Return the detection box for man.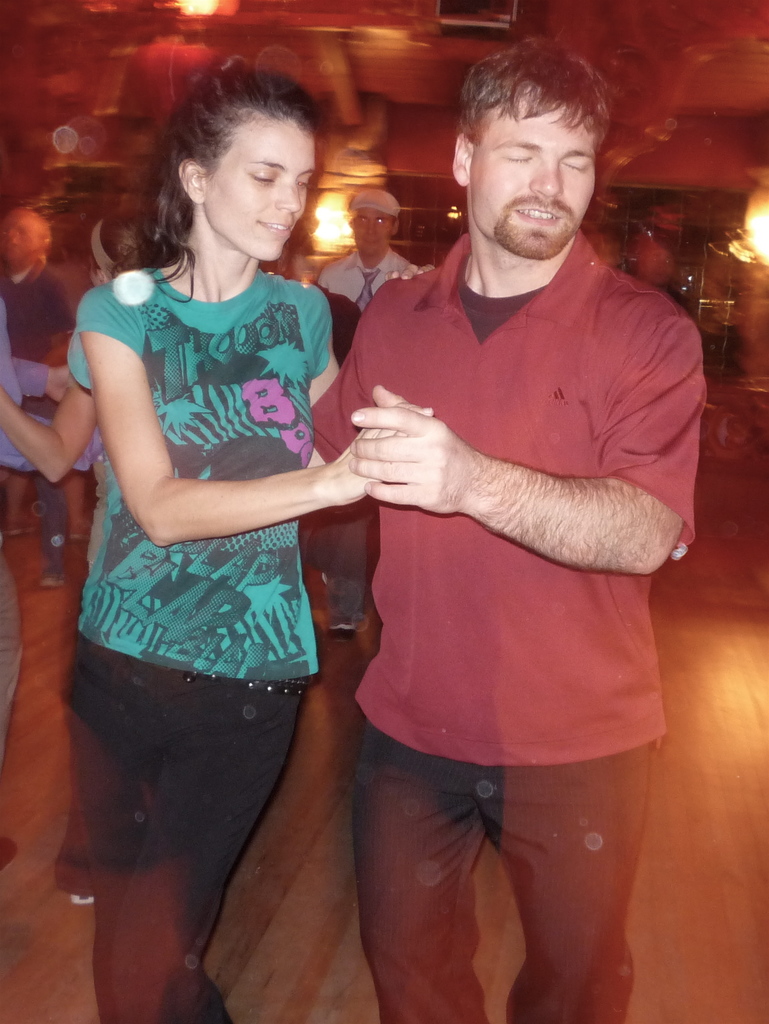
pyautogui.locateOnScreen(314, 184, 413, 315).
